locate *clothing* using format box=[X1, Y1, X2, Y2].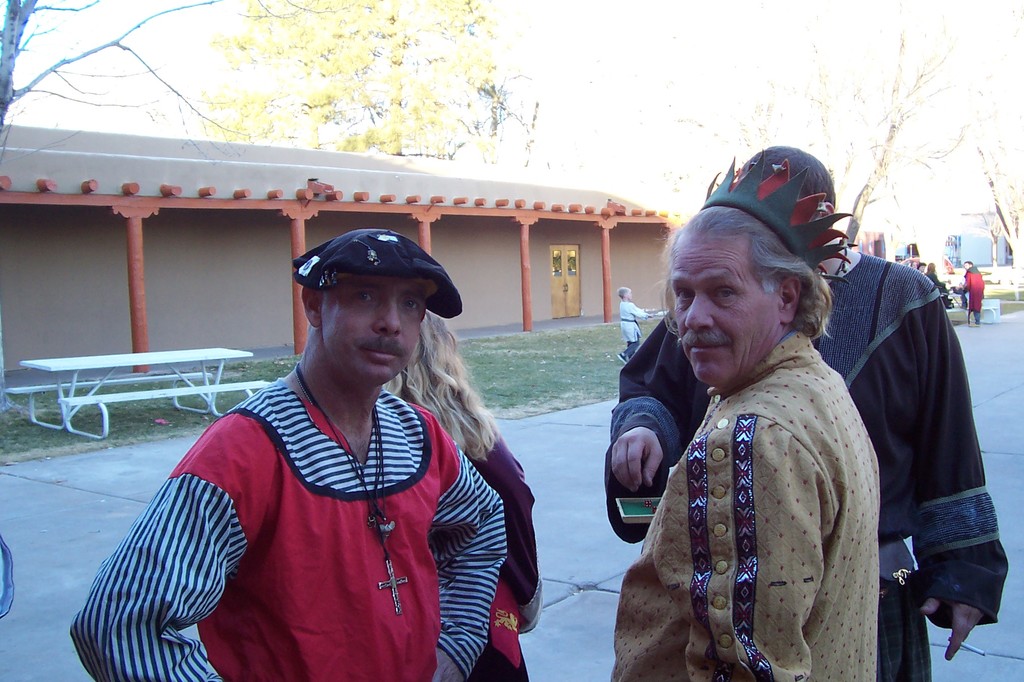
box=[954, 262, 980, 325].
